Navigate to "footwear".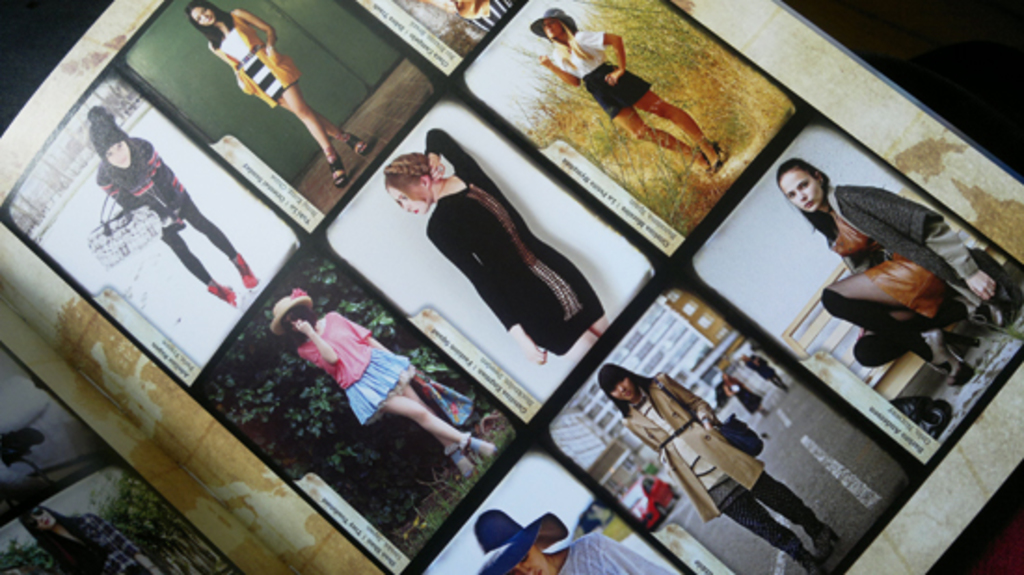
Navigation target: bbox=(233, 255, 251, 287).
